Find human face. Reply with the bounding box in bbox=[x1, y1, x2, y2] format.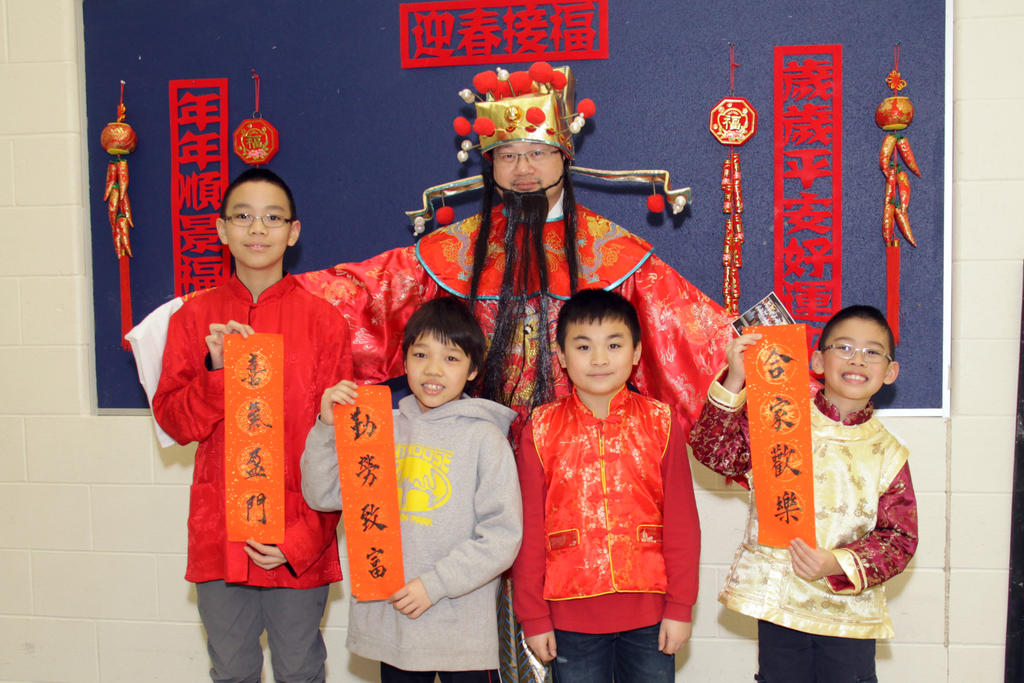
bbox=[493, 138, 565, 199].
